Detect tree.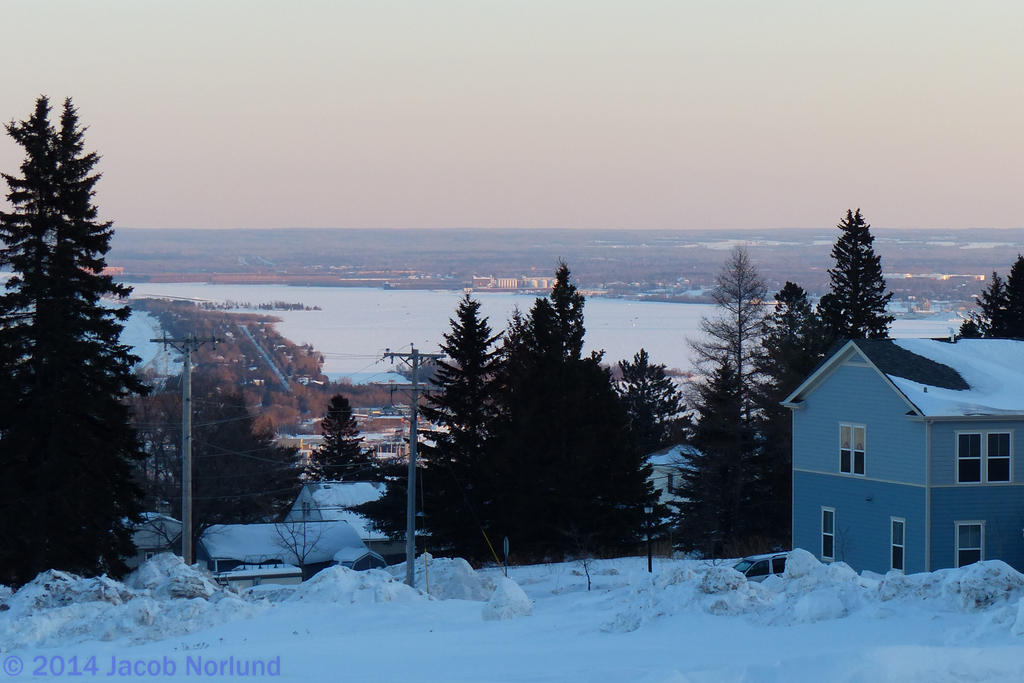
Detected at pyautogui.locateOnScreen(616, 343, 693, 465).
